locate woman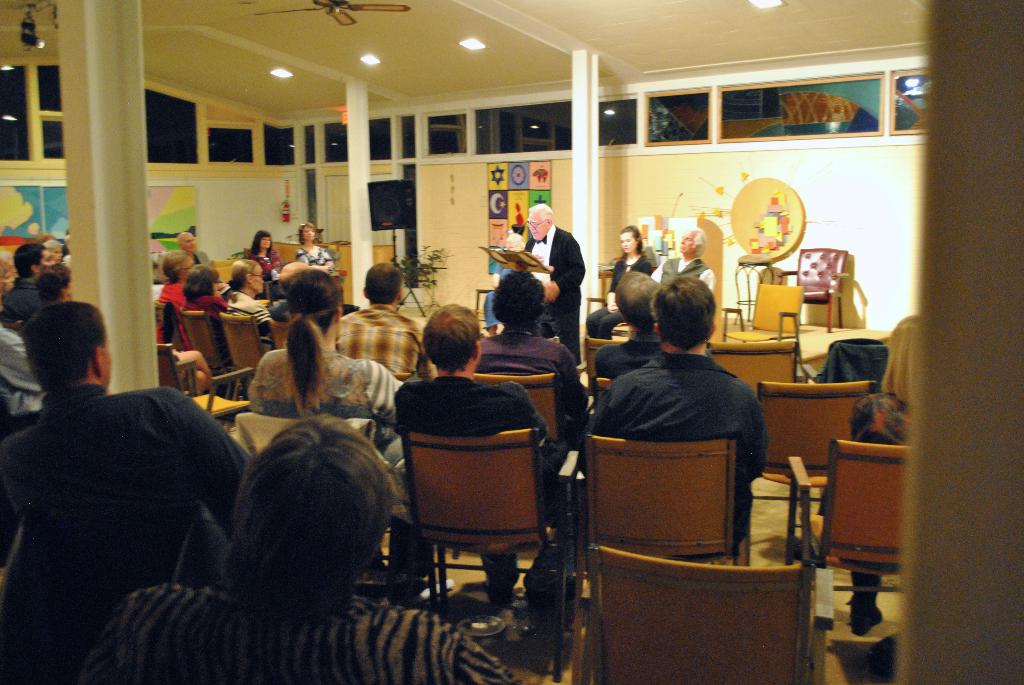
l=180, t=261, r=230, b=364
